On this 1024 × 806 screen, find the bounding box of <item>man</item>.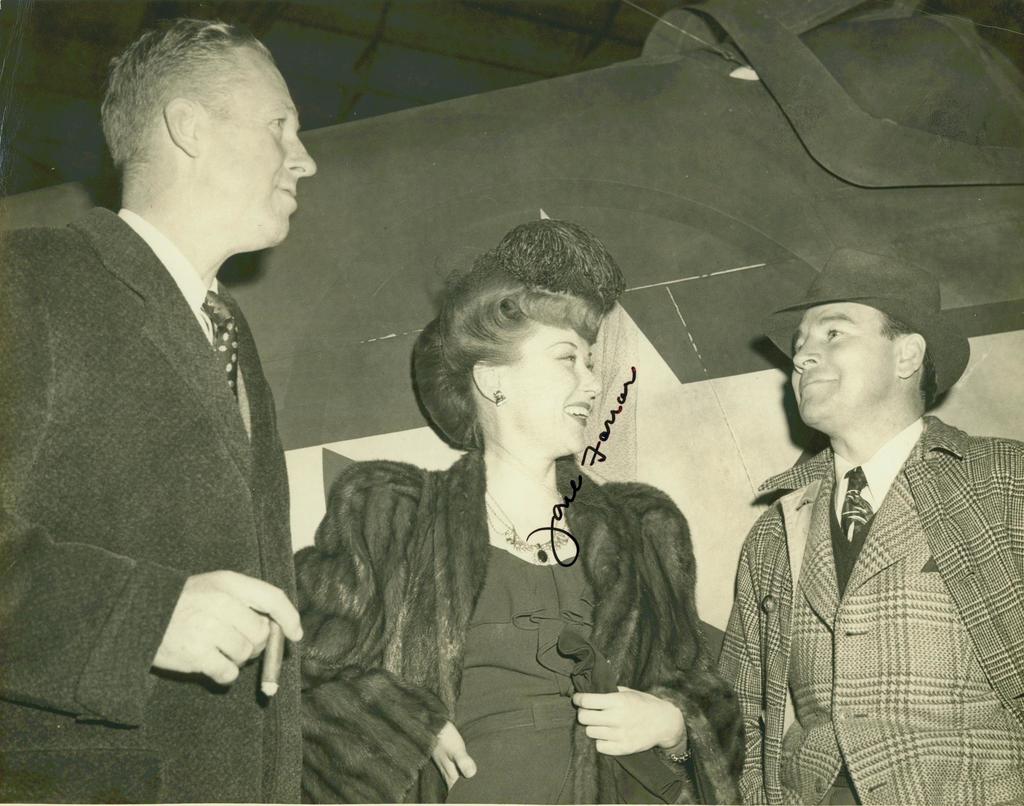
Bounding box: bbox=(0, 15, 316, 805).
